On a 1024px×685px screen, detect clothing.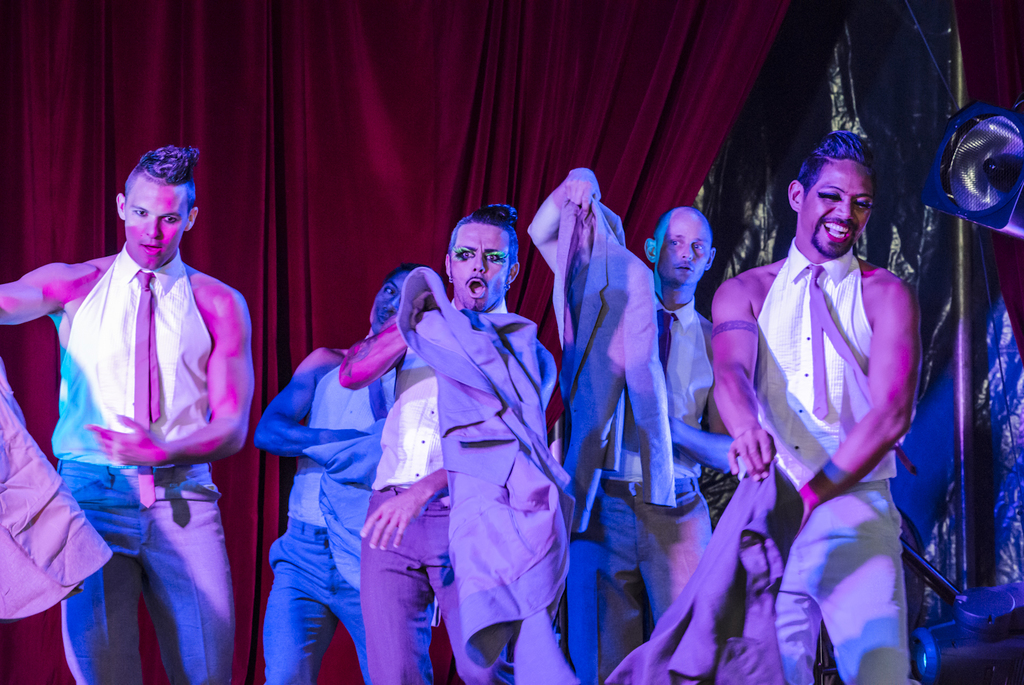
region(606, 236, 912, 684).
